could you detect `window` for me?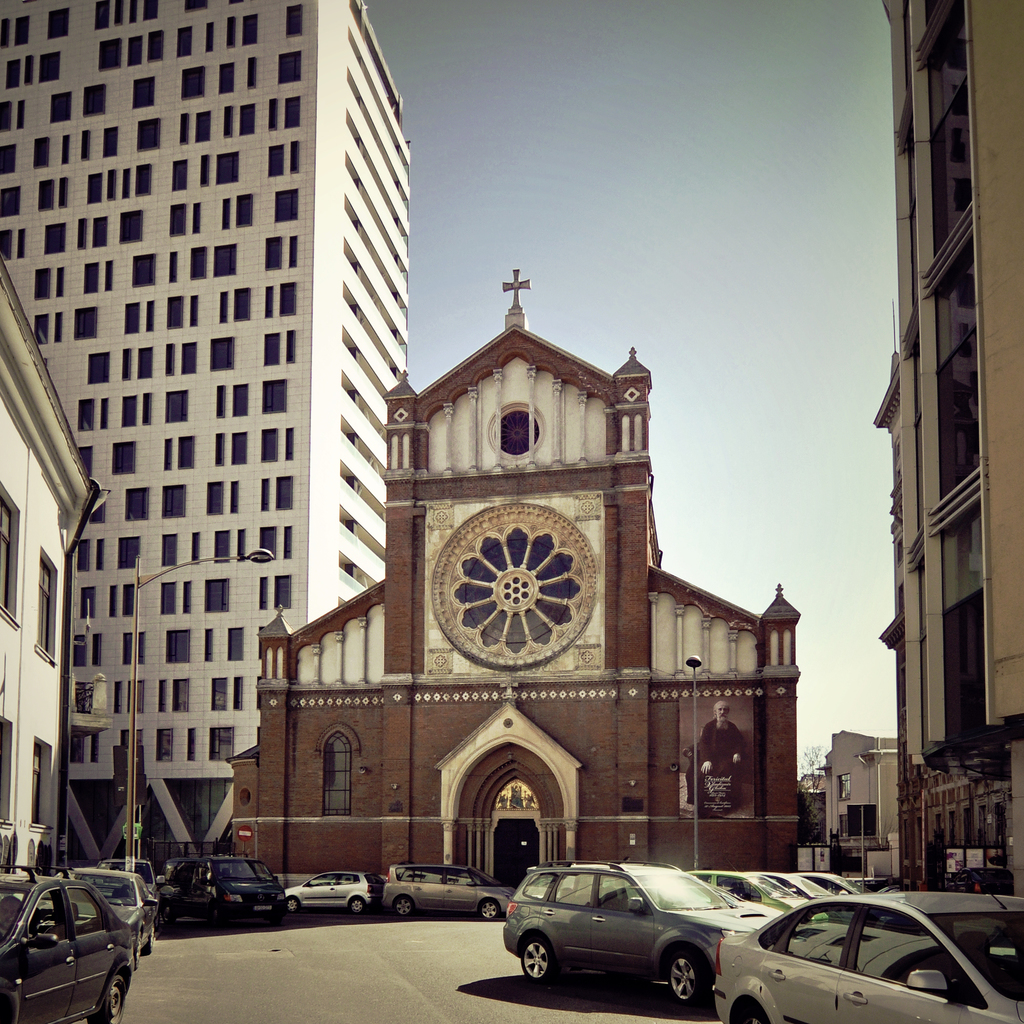
Detection result: 47,10,68,37.
